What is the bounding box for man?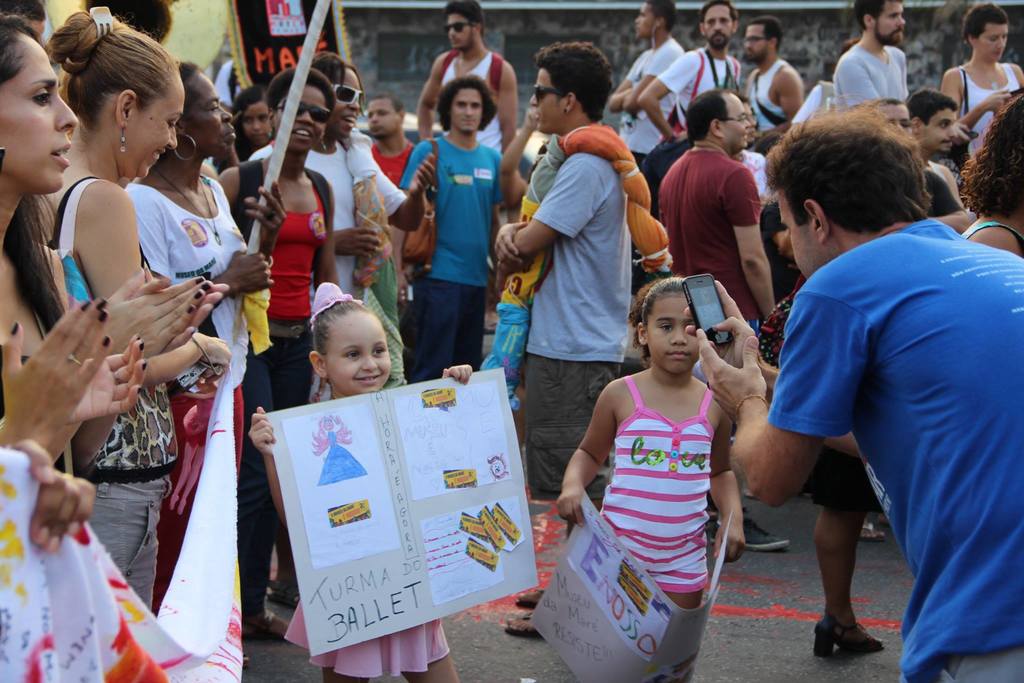
<region>490, 42, 637, 550</region>.
